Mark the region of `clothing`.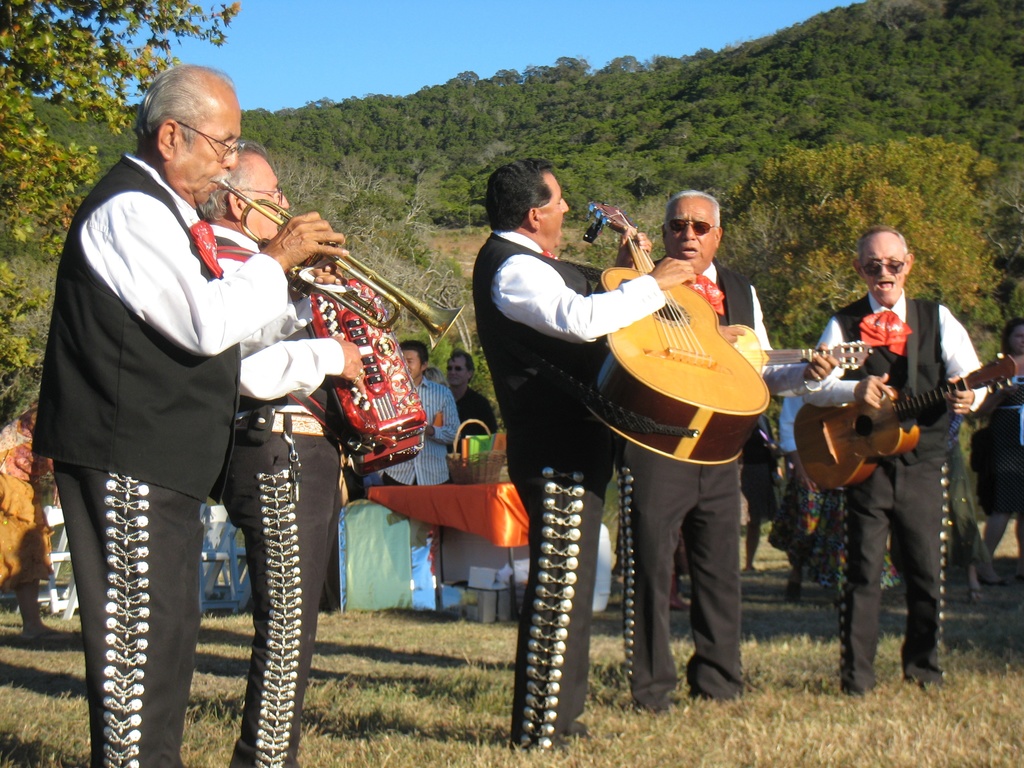
Region: 799/288/989/696.
